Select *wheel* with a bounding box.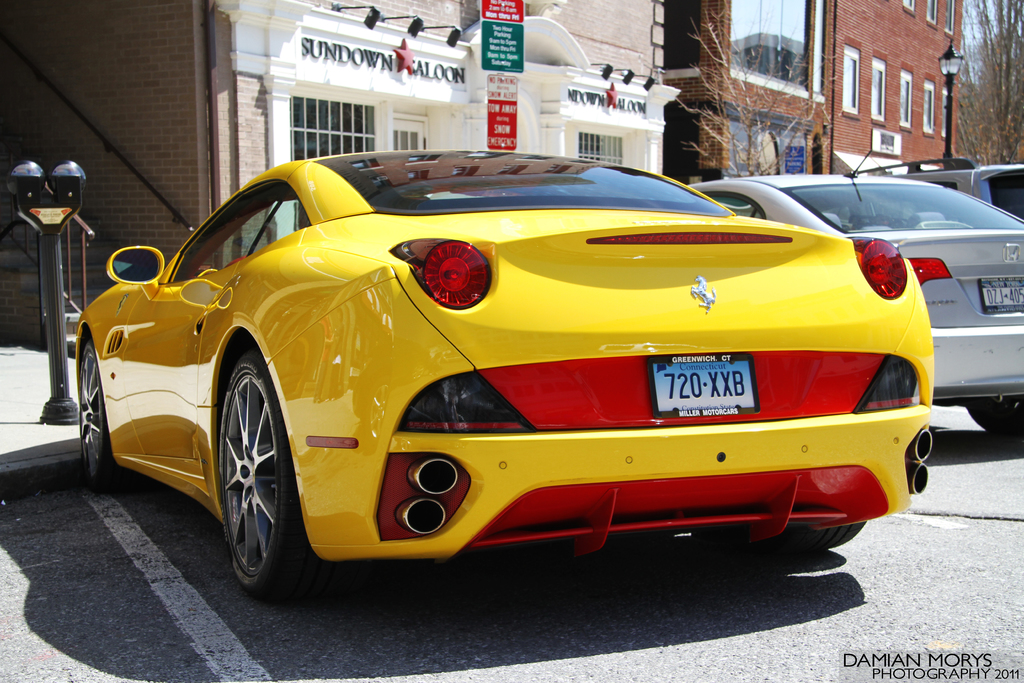
region(208, 338, 298, 607).
